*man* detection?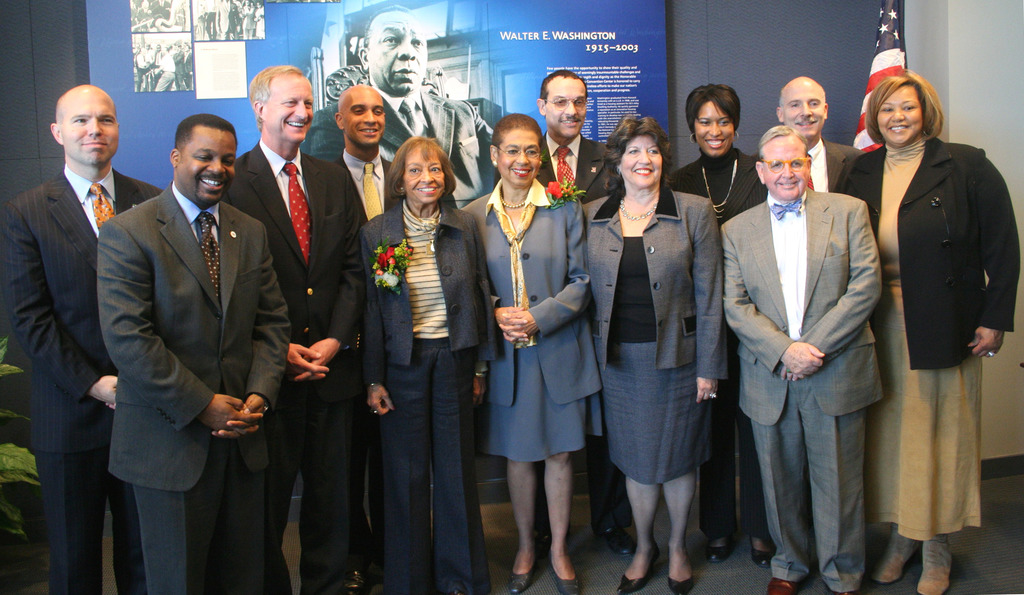
bbox(769, 77, 857, 194)
